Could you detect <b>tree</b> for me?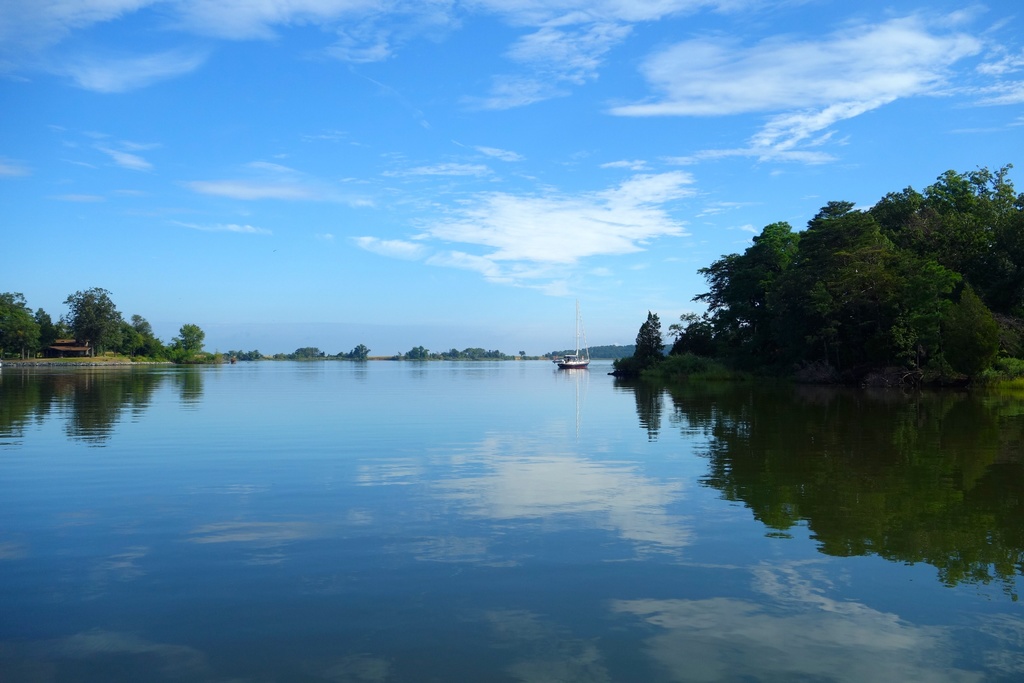
Detection result: select_region(670, 192, 1006, 393).
